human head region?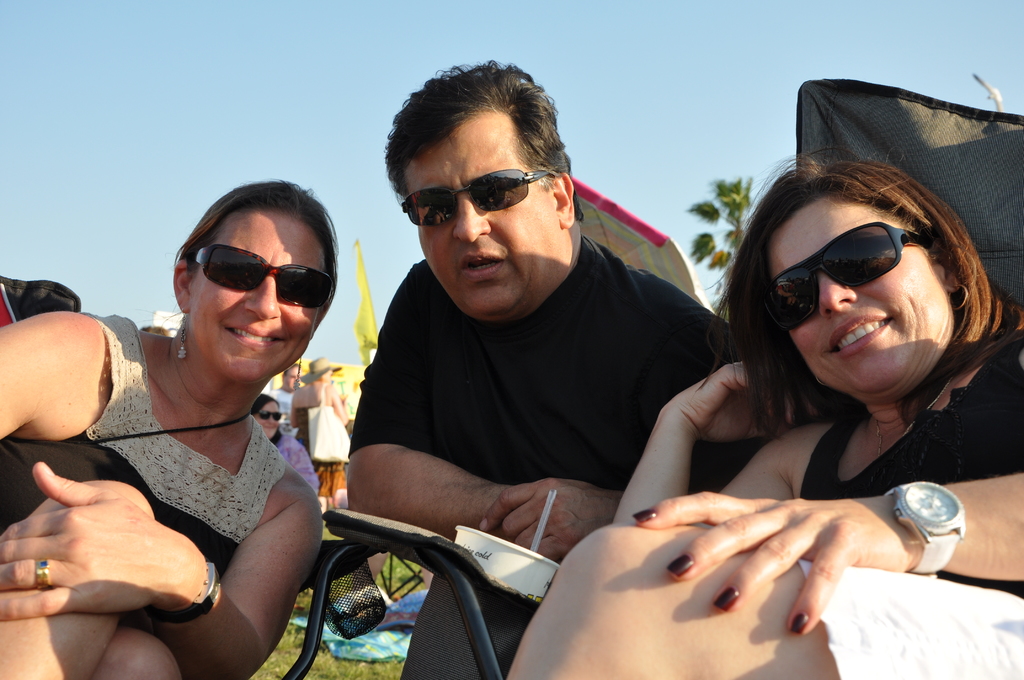
locate(761, 165, 964, 400)
